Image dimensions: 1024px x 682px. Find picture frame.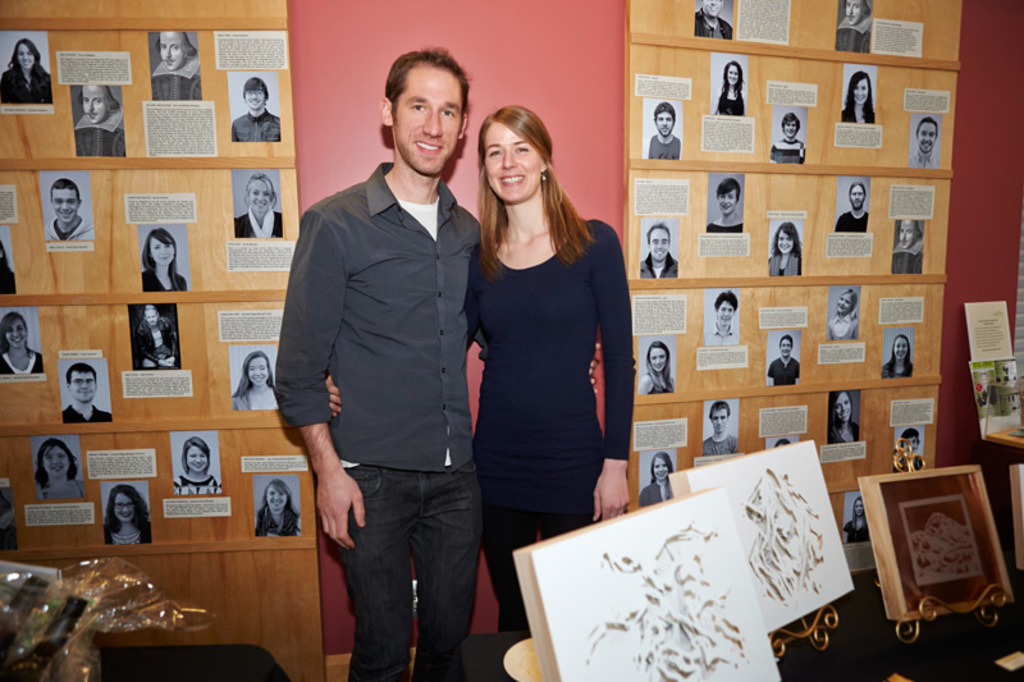
box=[150, 33, 204, 101].
